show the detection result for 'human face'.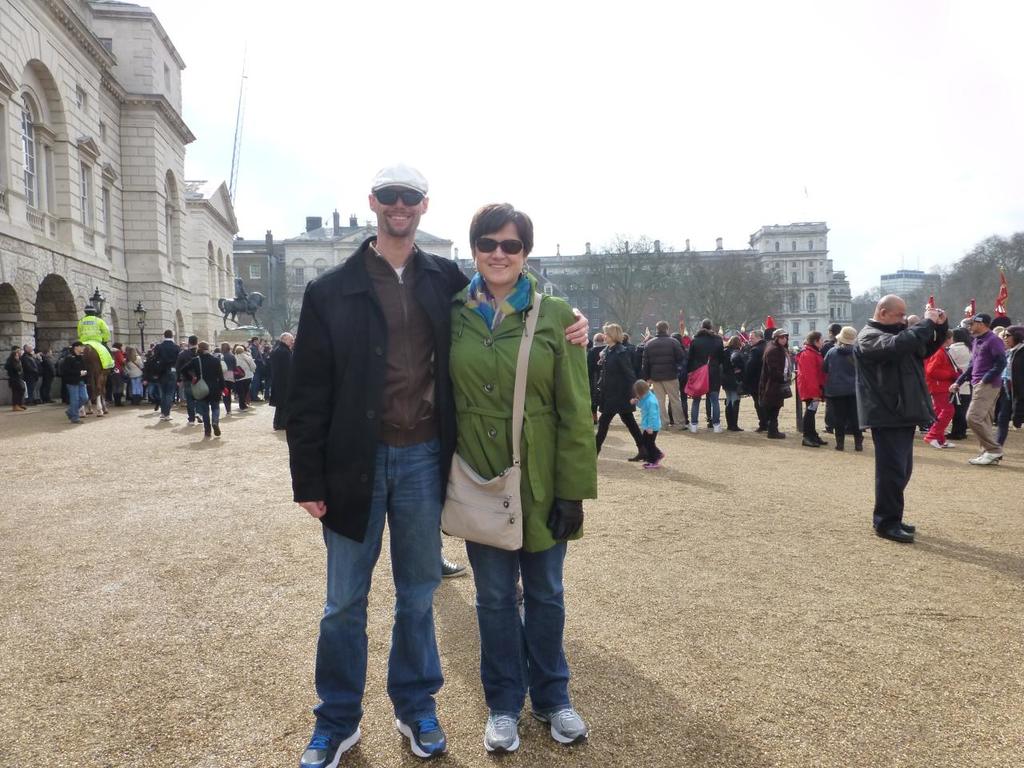
box(778, 335, 790, 343).
